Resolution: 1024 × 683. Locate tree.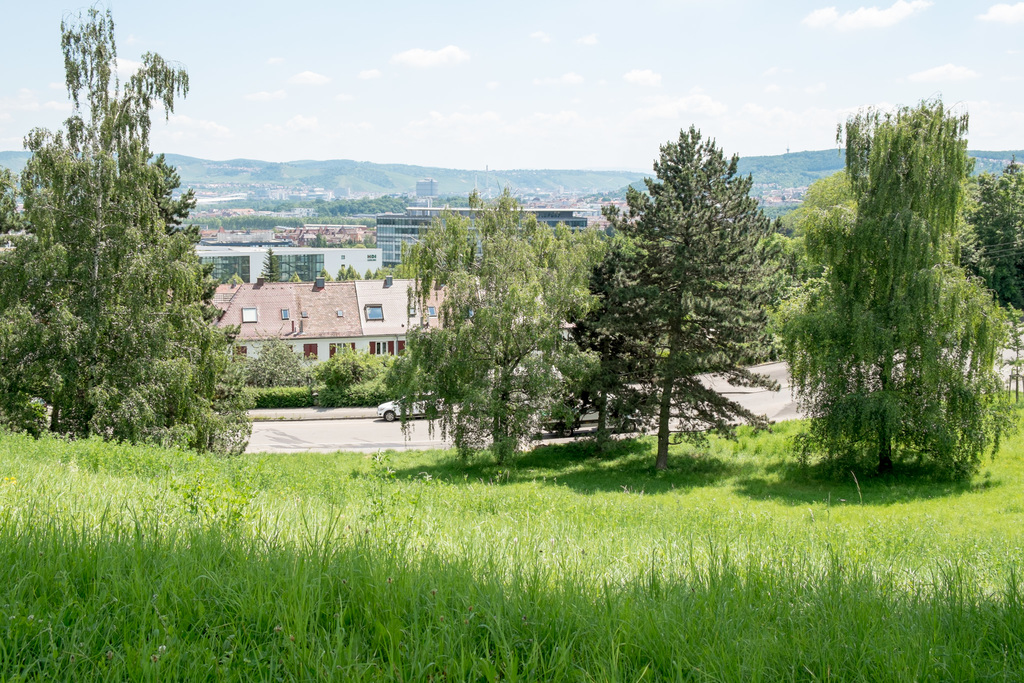
x1=956 y1=156 x2=1023 y2=313.
